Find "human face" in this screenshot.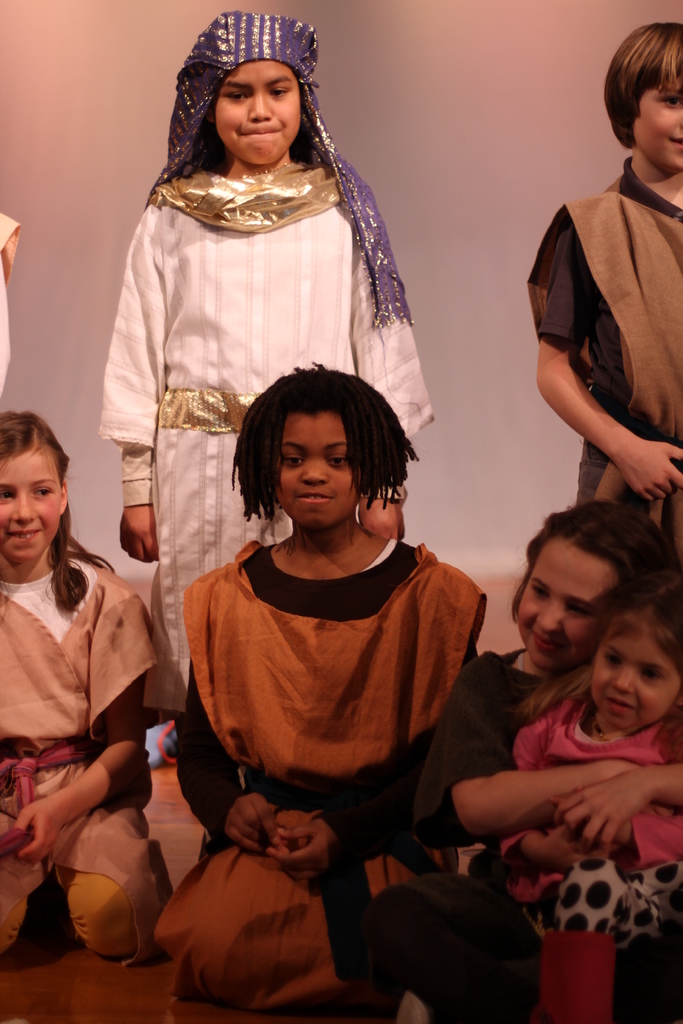
The bounding box for "human face" is {"left": 628, "top": 70, "right": 682, "bottom": 179}.
